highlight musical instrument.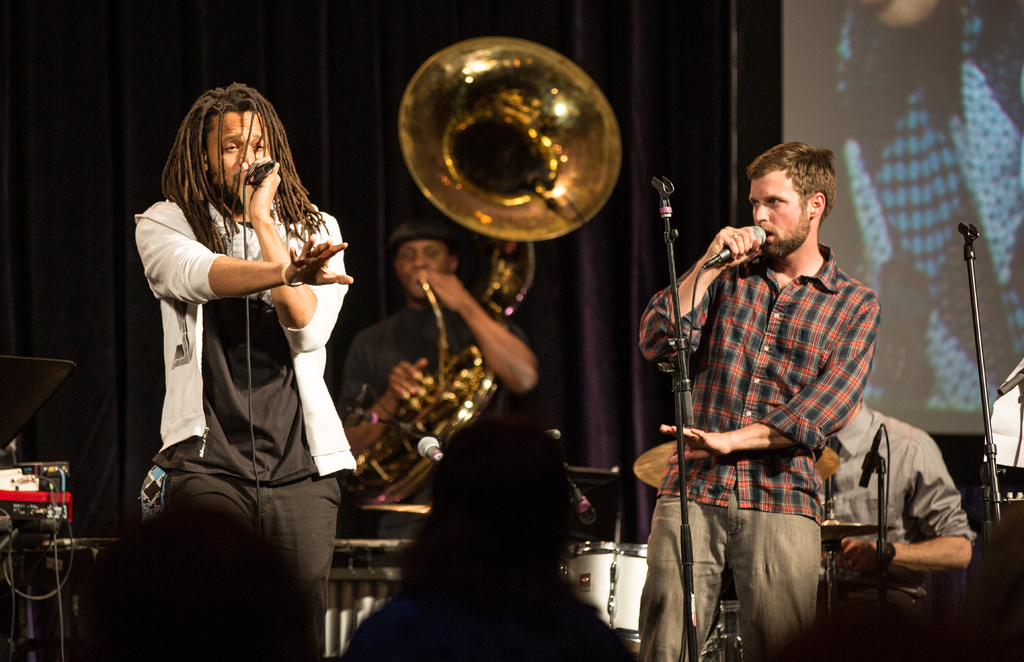
Highlighted region: (left=814, top=516, right=899, bottom=547).
